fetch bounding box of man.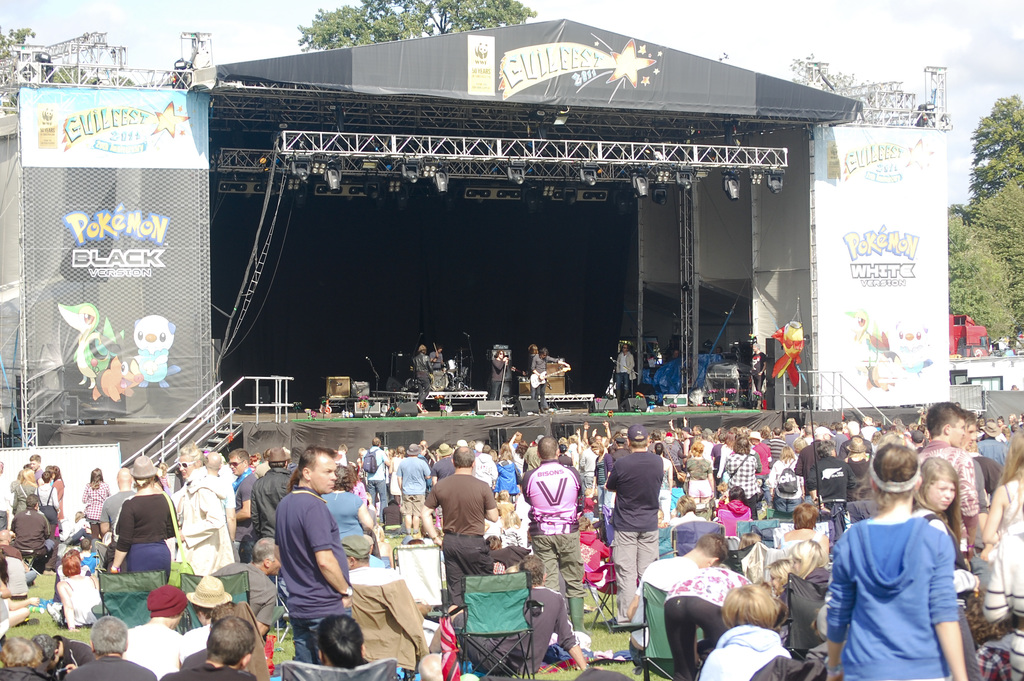
Bbox: 623:532:728:667.
